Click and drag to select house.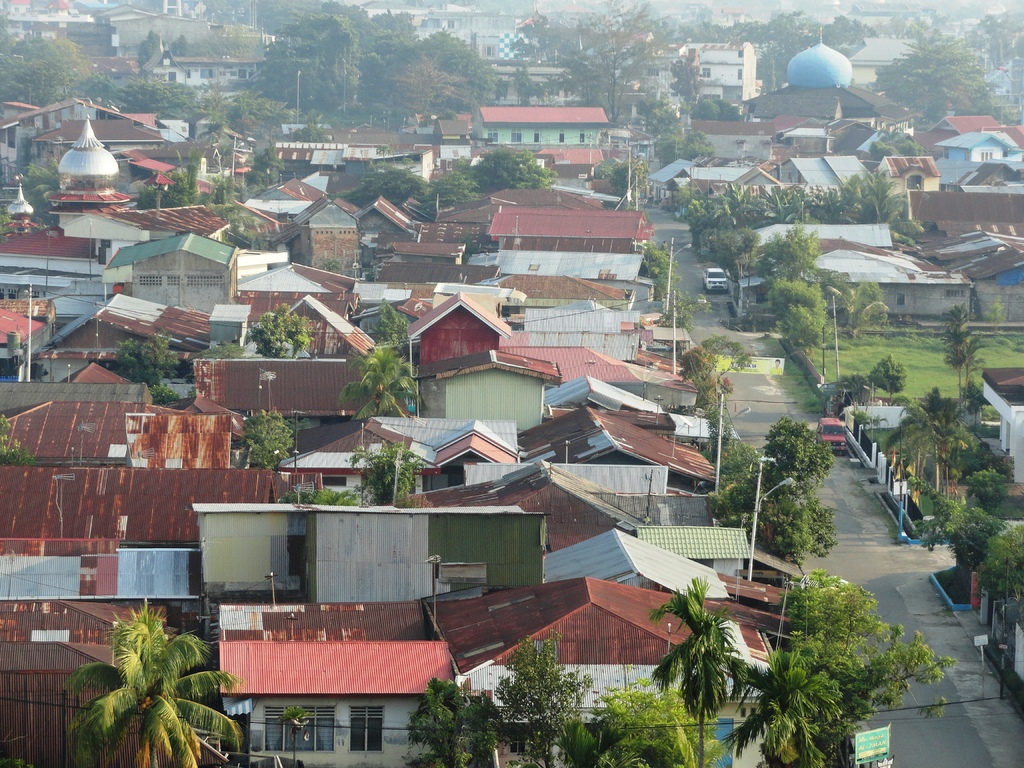
Selection: bbox(195, 128, 268, 196).
